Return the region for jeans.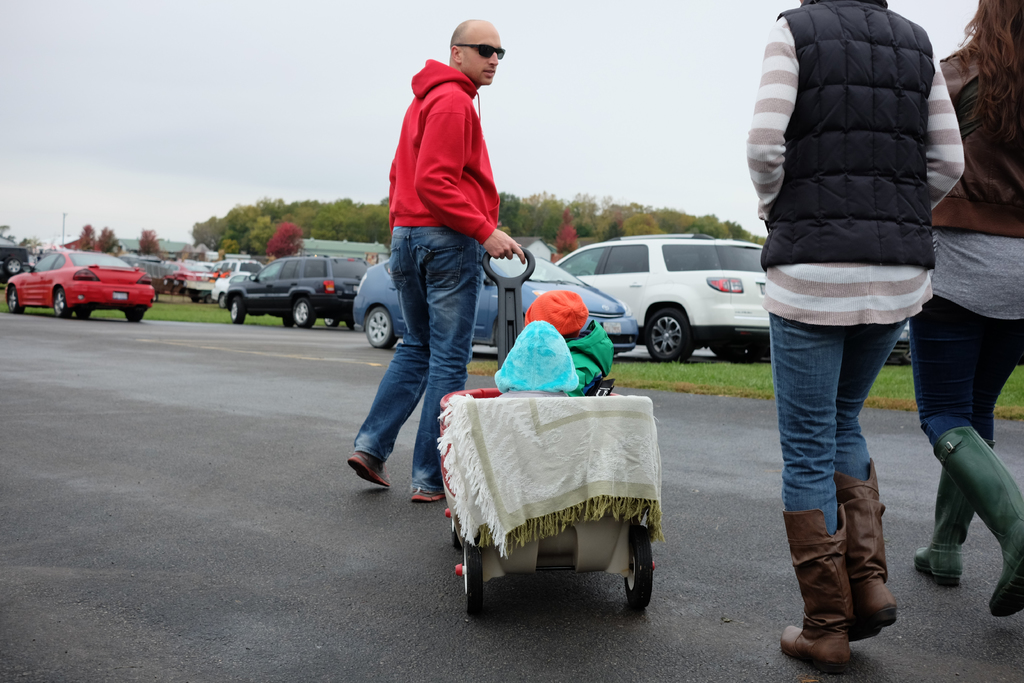
x1=766, y1=310, x2=913, y2=531.
